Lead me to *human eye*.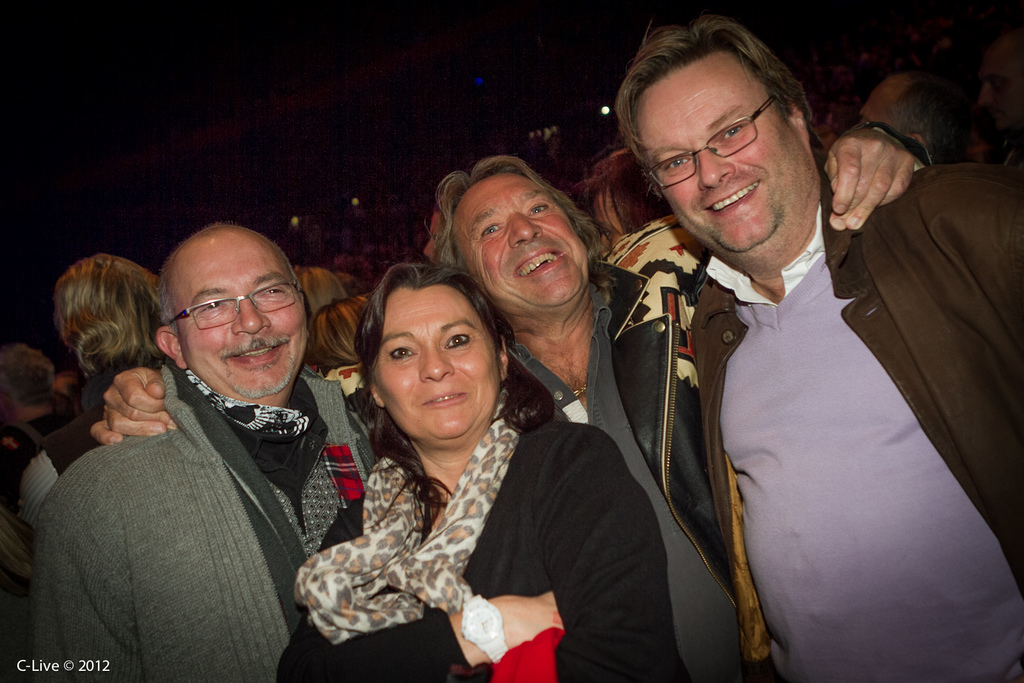
Lead to (199, 299, 223, 315).
